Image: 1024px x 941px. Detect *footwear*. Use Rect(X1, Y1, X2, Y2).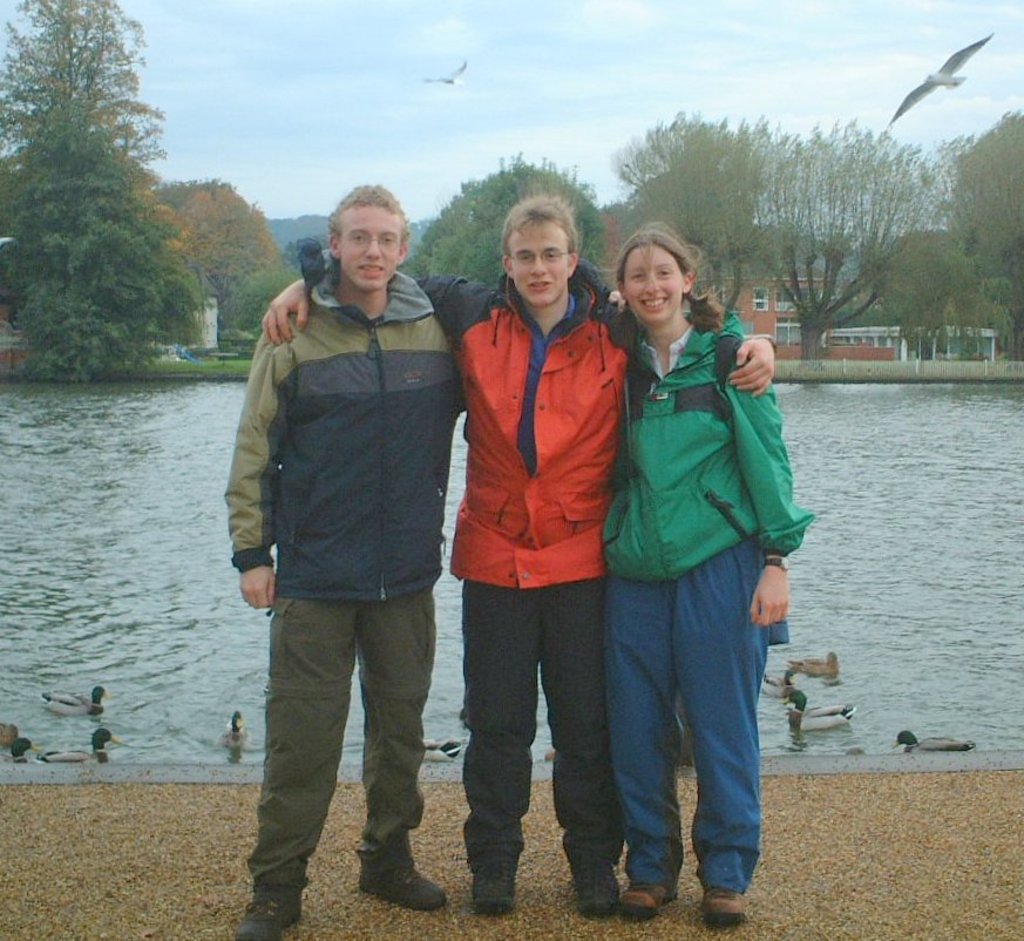
Rect(340, 801, 420, 921).
